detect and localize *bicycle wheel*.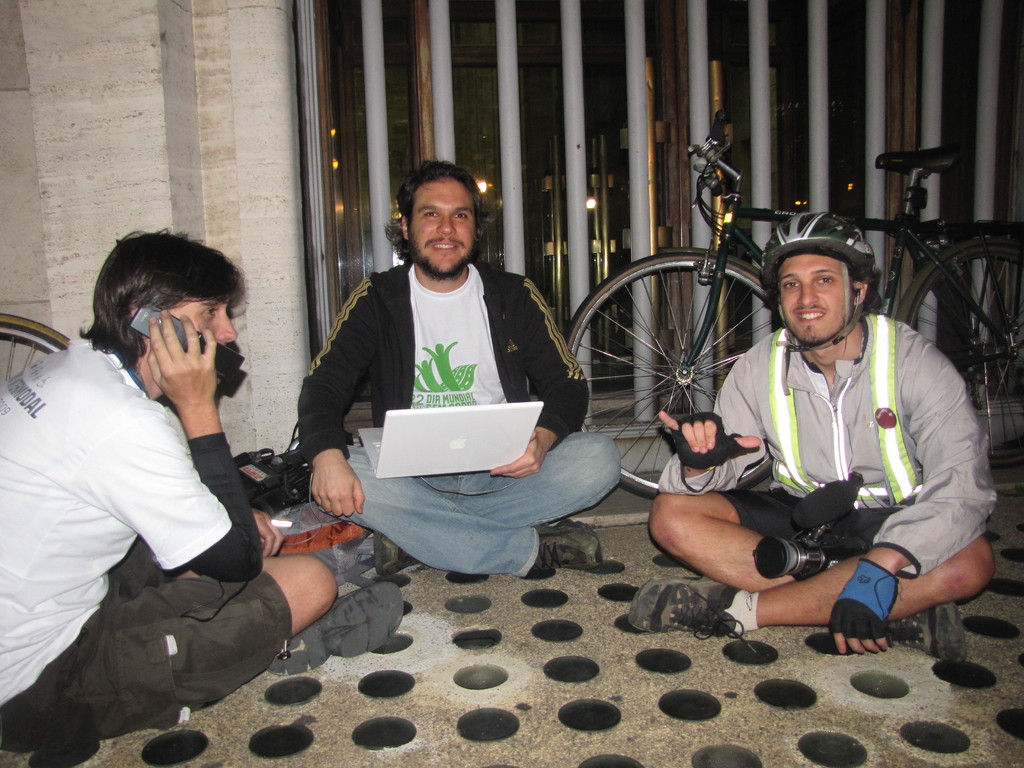
Localized at locate(0, 312, 77, 378).
